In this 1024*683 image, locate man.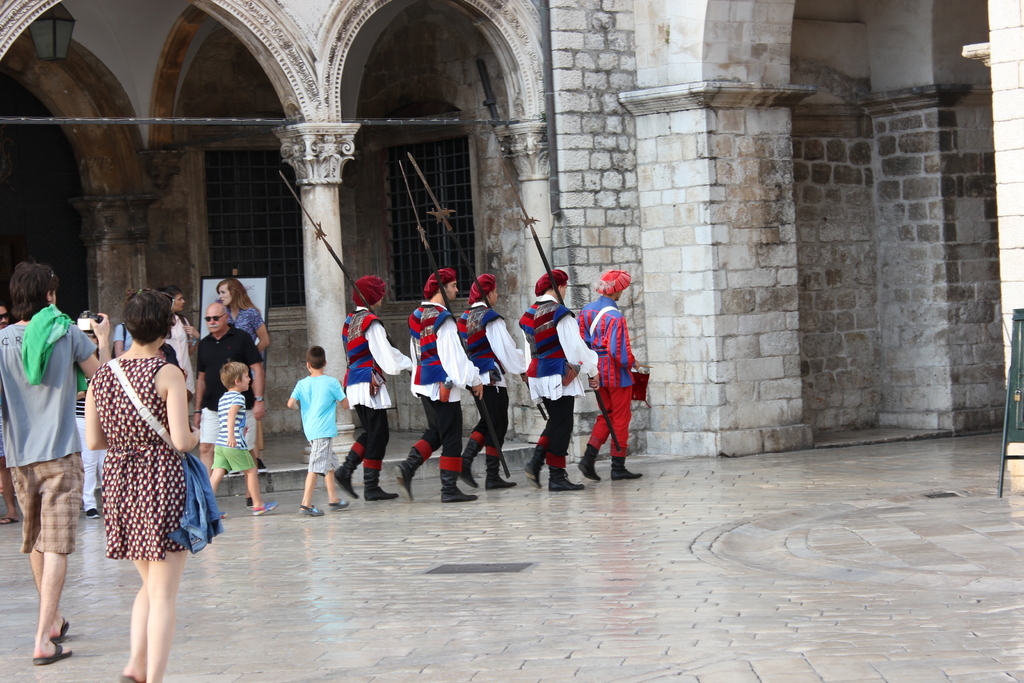
Bounding box: x1=189 y1=299 x2=264 y2=509.
